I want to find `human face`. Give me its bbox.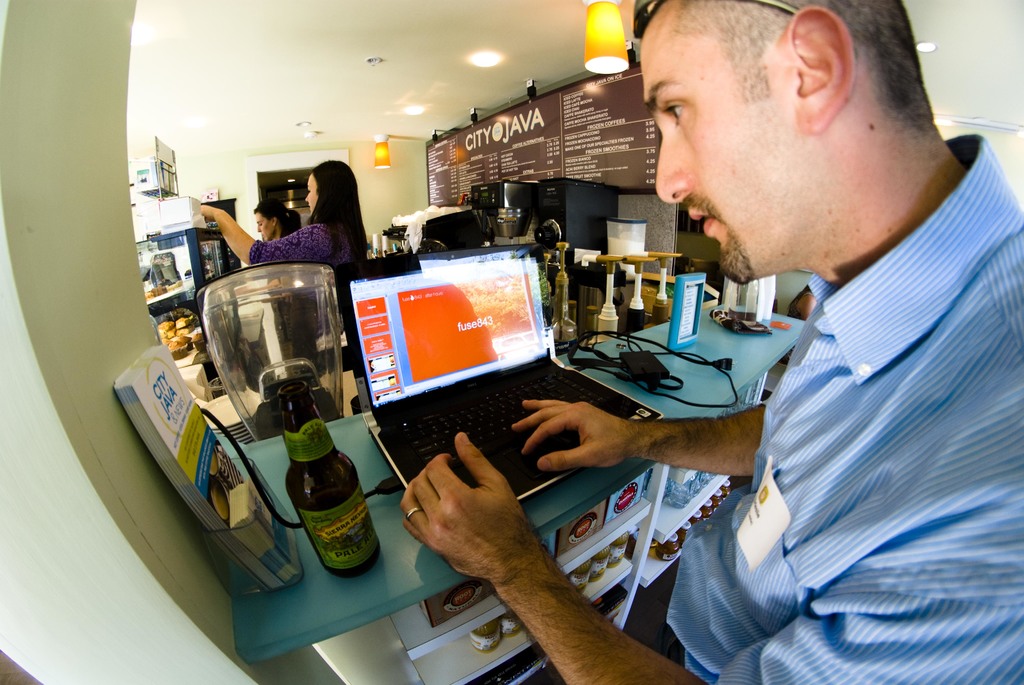
bbox(304, 166, 317, 215).
